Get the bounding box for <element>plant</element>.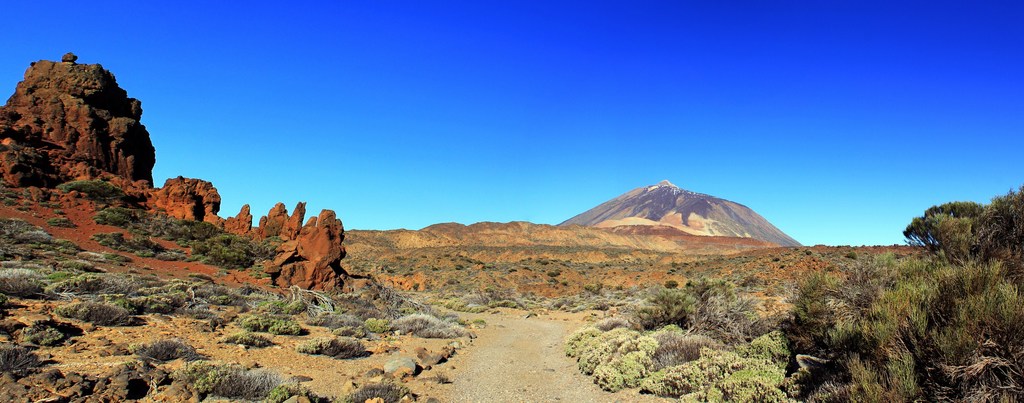
[x1=0, y1=186, x2=34, y2=214].
